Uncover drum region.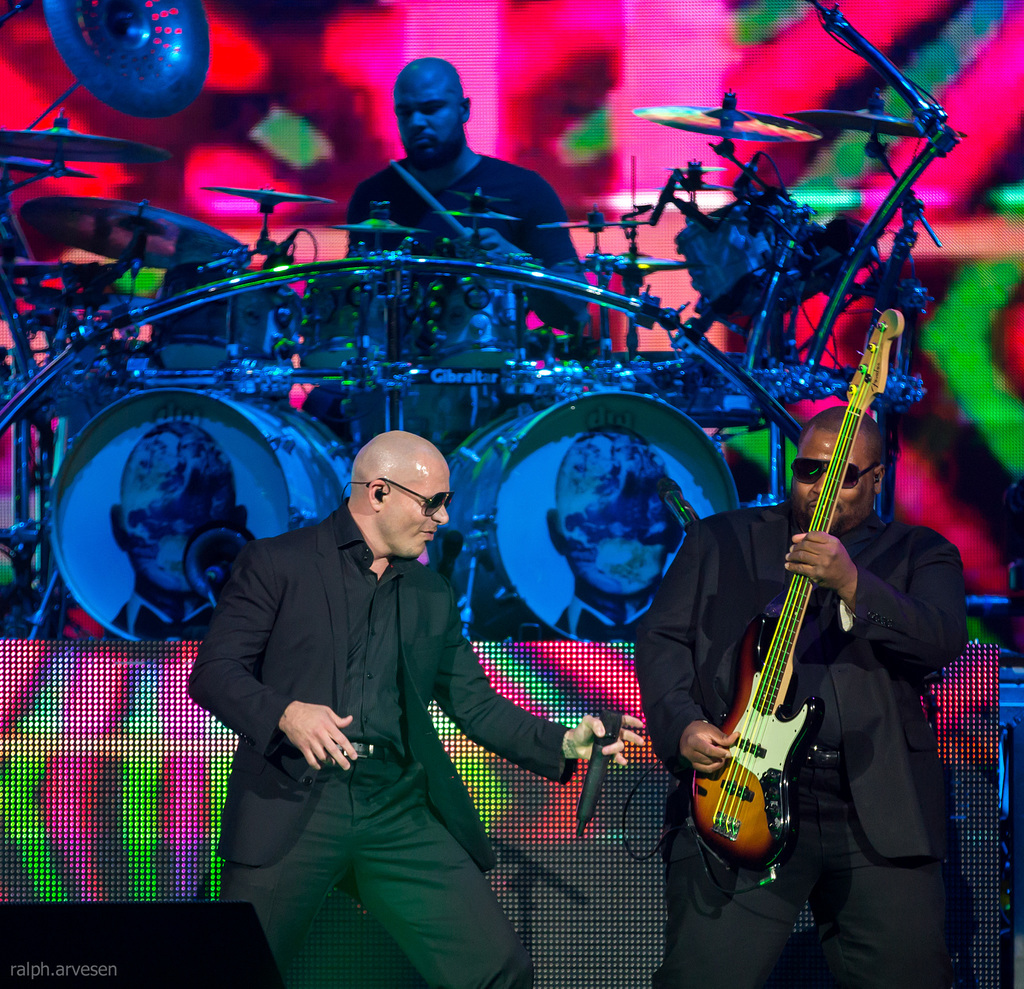
Uncovered: (293, 256, 430, 373).
